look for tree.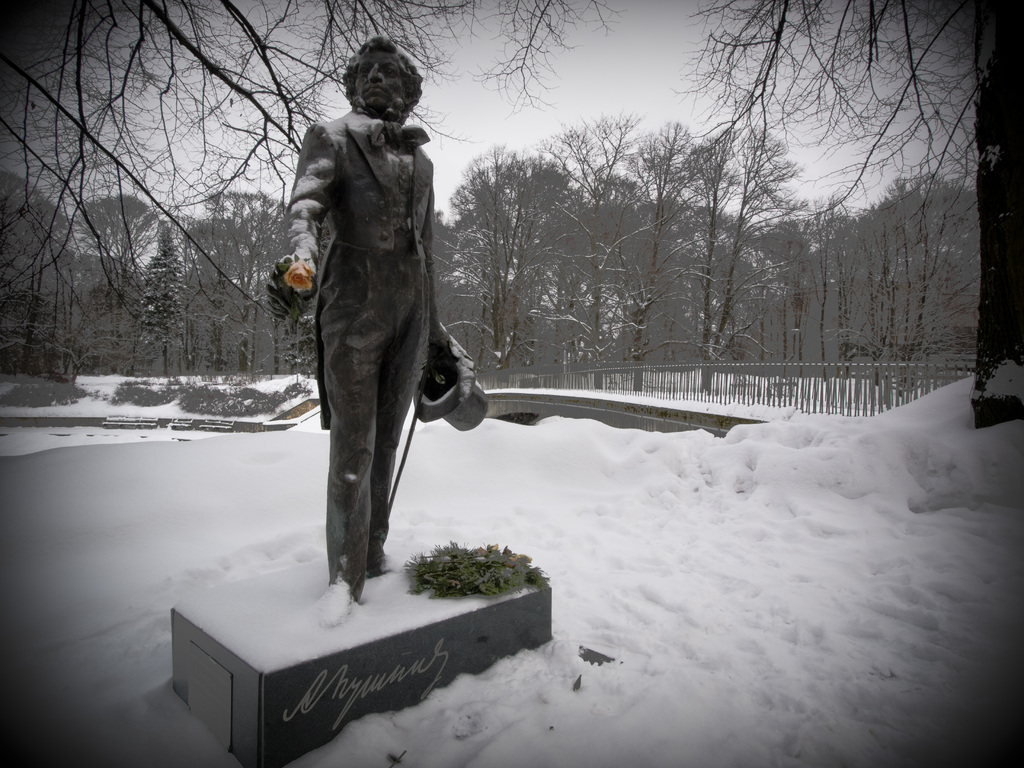
Found: l=670, t=0, r=1023, b=429.
